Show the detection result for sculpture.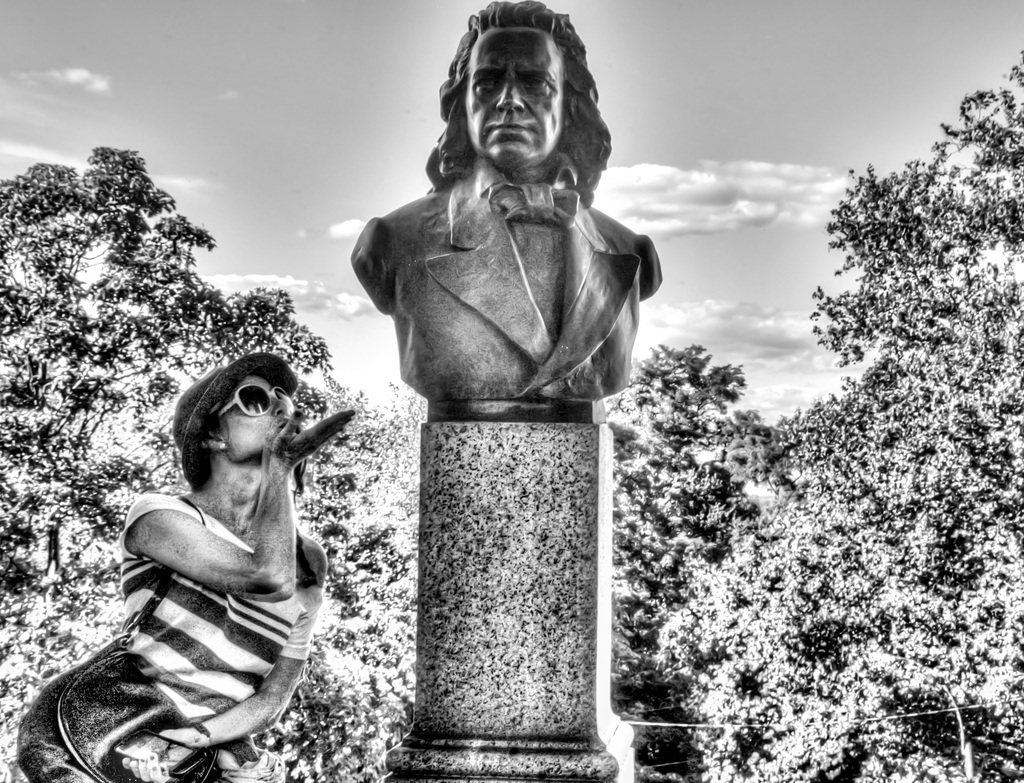
[left=331, top=0, right=680, bottom=426].
